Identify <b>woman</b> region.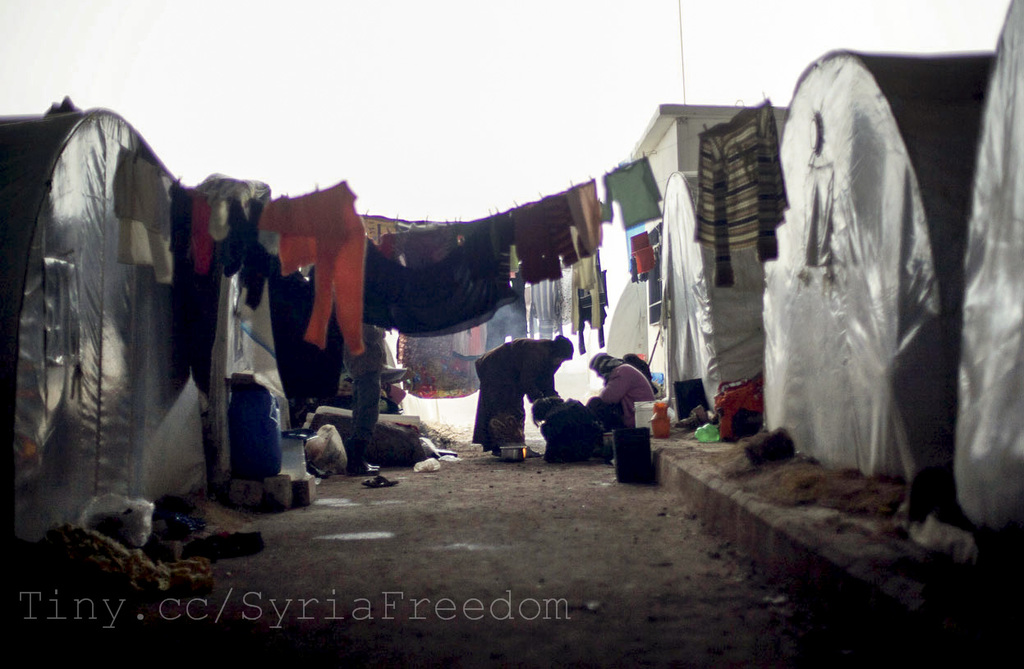
Region: 595:342:664:416.
